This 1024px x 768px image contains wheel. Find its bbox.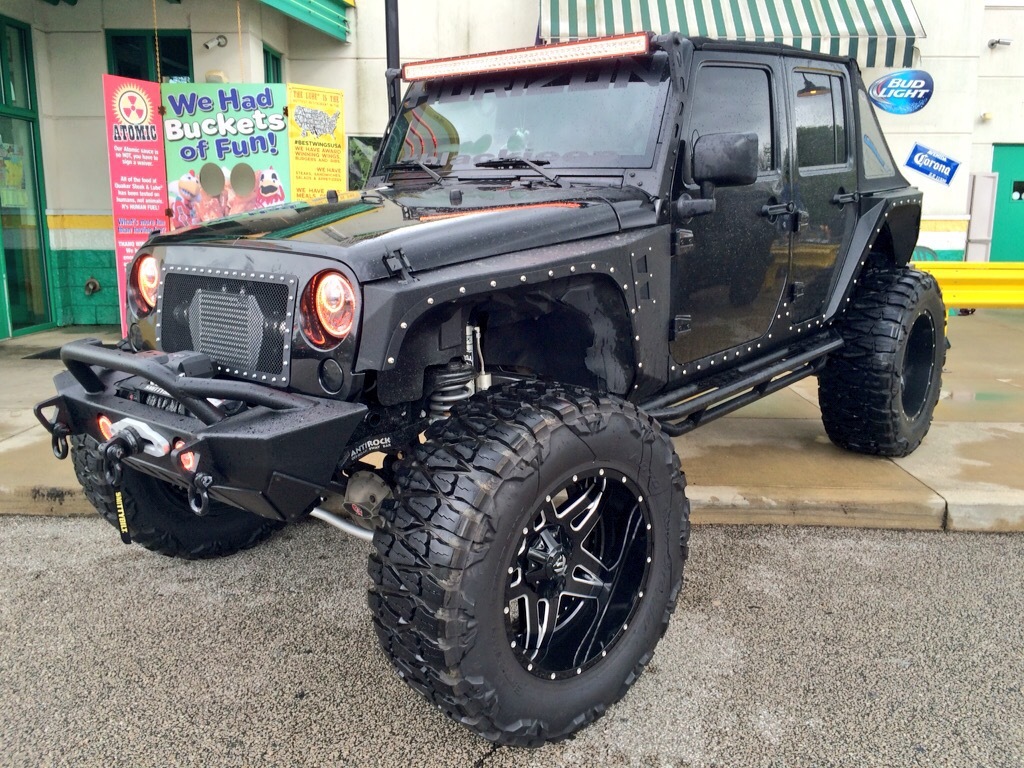
crop(359, 380, 693, 741).
